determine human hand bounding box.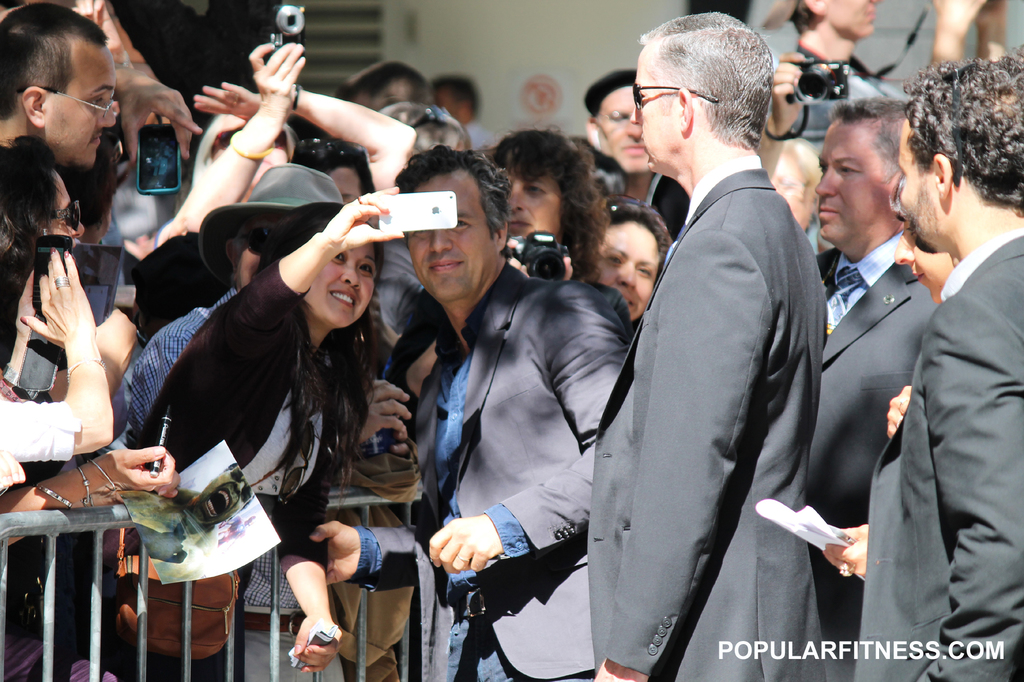
Determined: box=[359, 377, 414, 446].
